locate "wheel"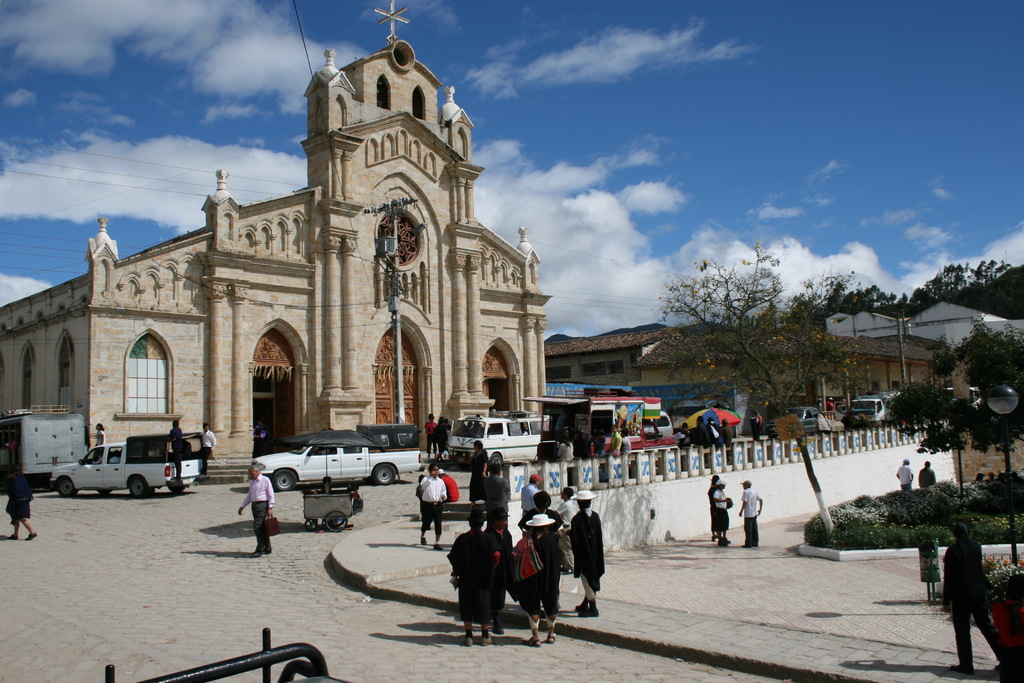
bbox=(268, 467, 298, 492)
